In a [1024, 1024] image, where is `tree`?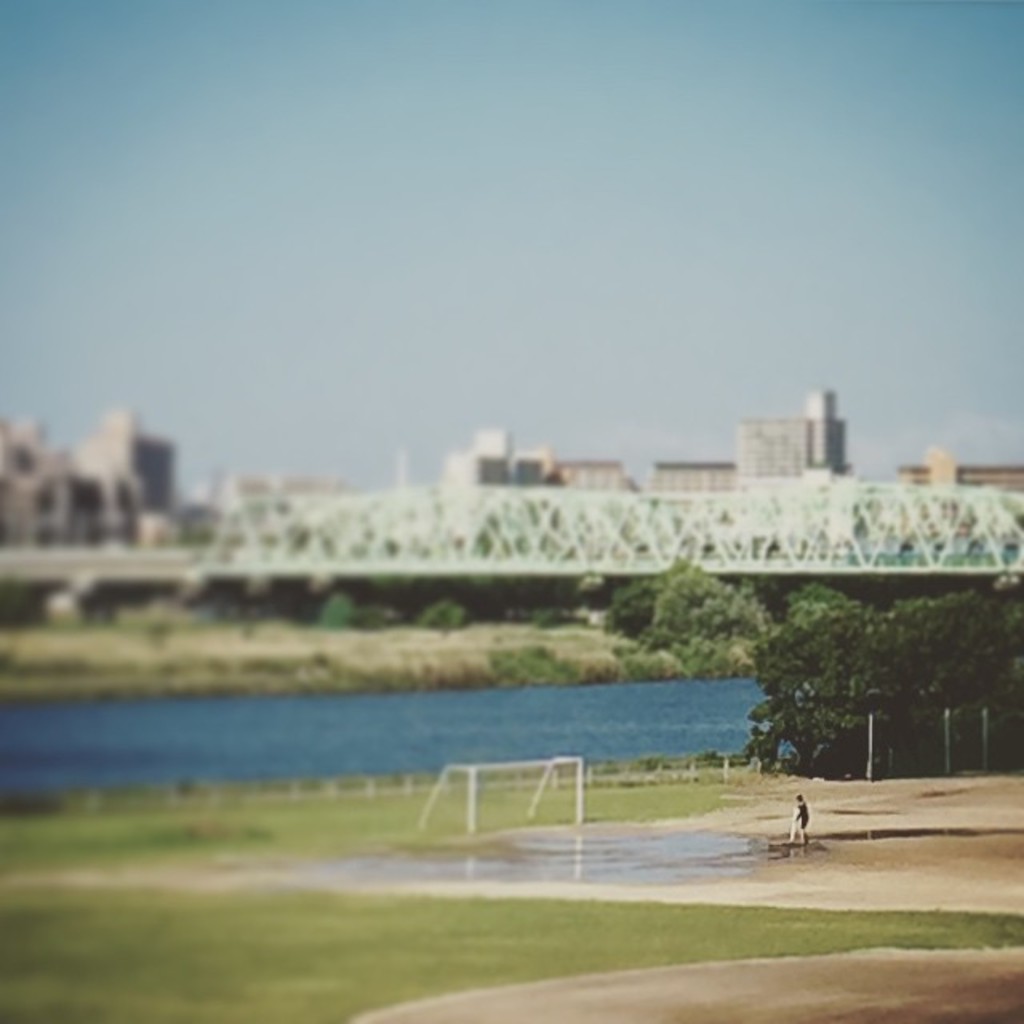
rect(728, 552, 958, 808).
